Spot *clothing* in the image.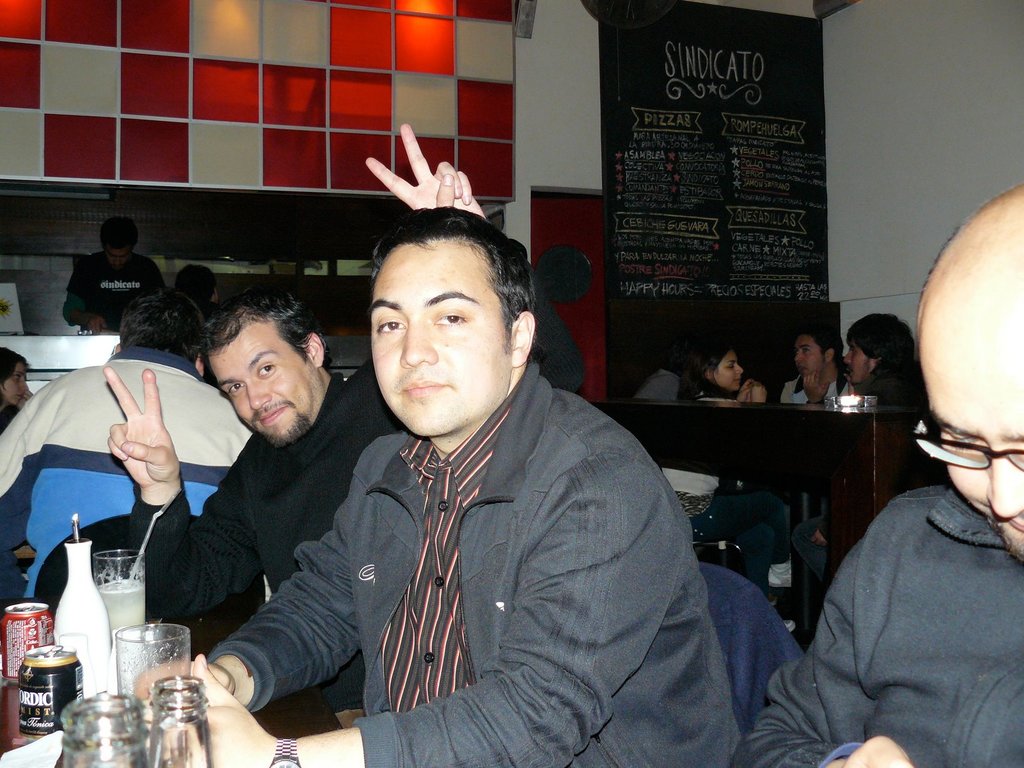
*clothing* found at bbox=(123, 281, 598, 729).
